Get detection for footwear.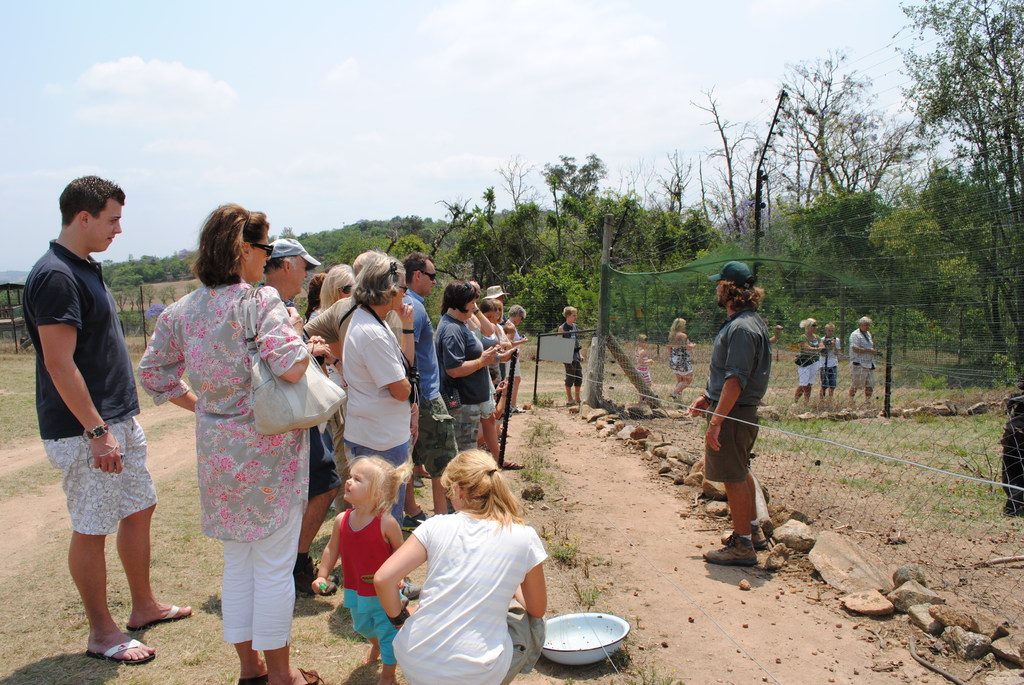
Detection: BBox(701, 535, 760, 567).
